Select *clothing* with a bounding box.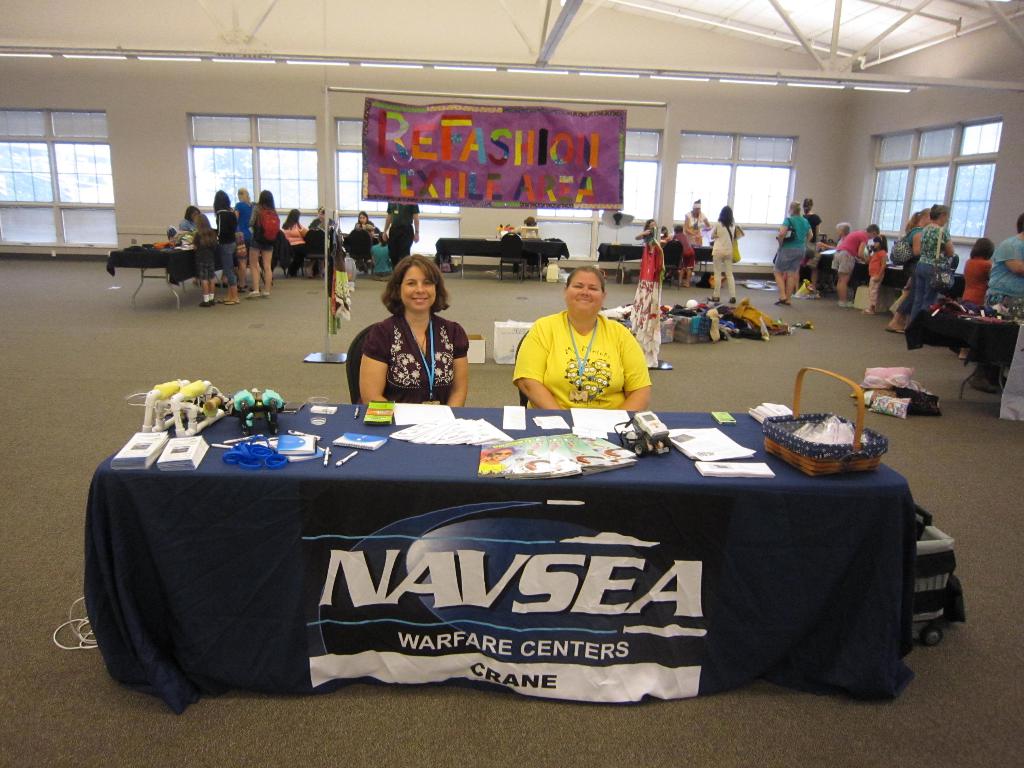
358 218 377 236.
